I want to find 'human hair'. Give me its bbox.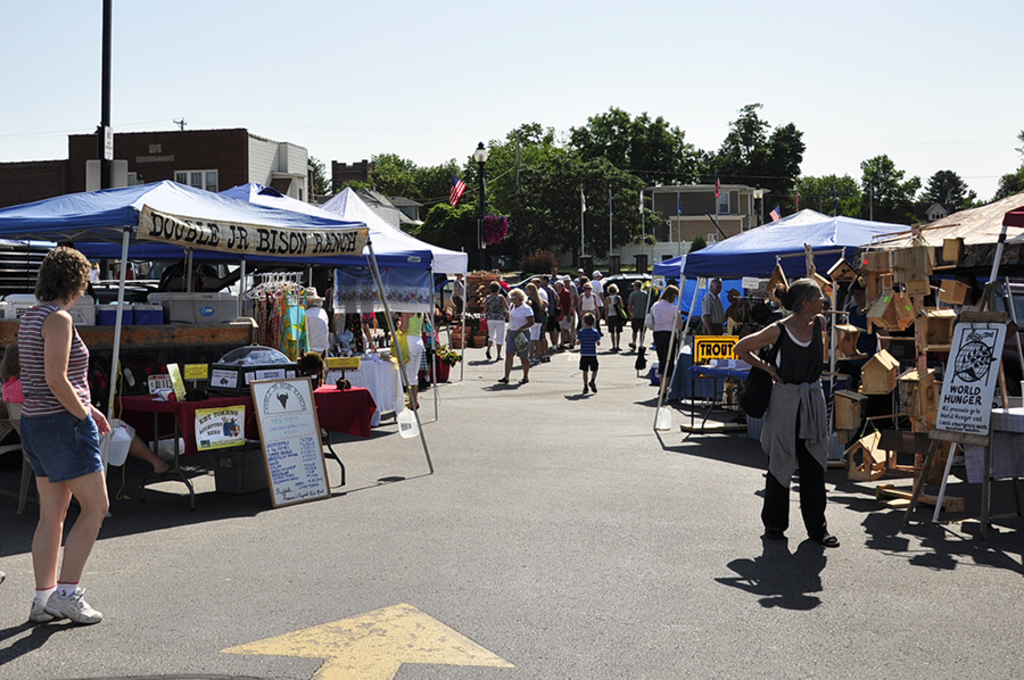
crop(584, 313, 594, 326).
